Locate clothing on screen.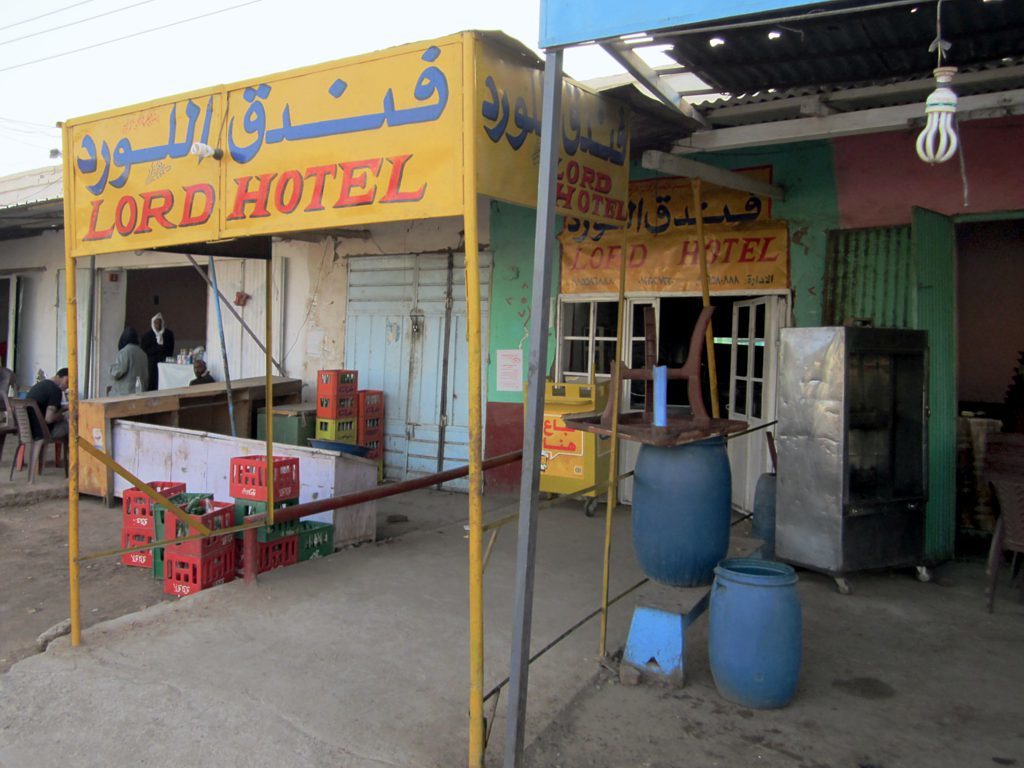
On screen at [left=138, top=313, right=179, bottom=392].
